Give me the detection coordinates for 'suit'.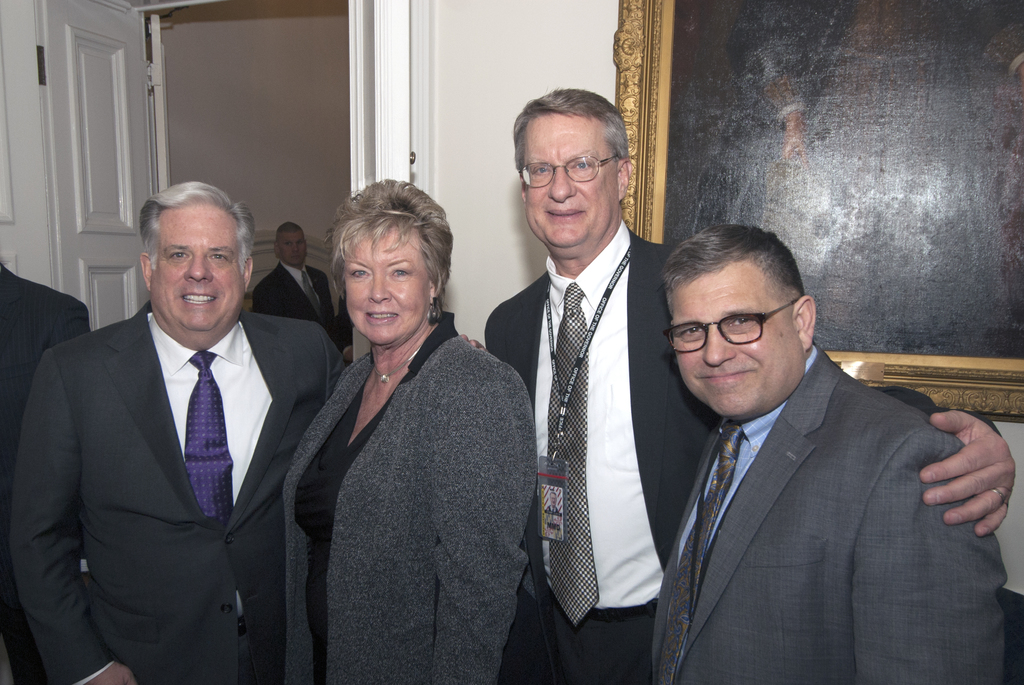
[0, 258, 93, 684].
